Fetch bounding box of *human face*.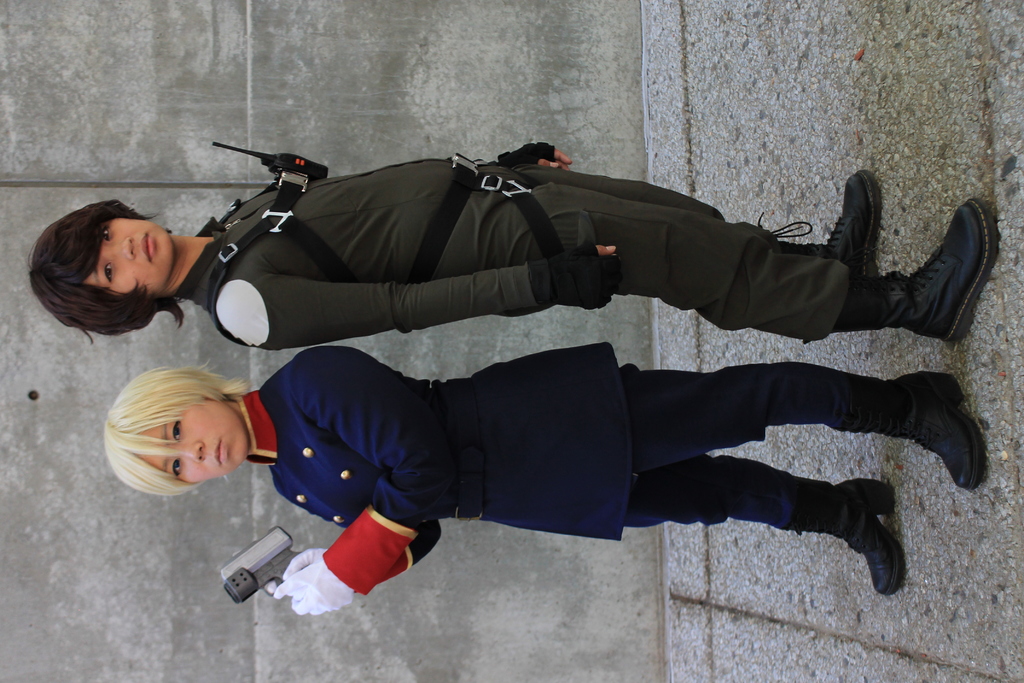
Bbox: (left=141, top=399, right=250, bottom=483).
